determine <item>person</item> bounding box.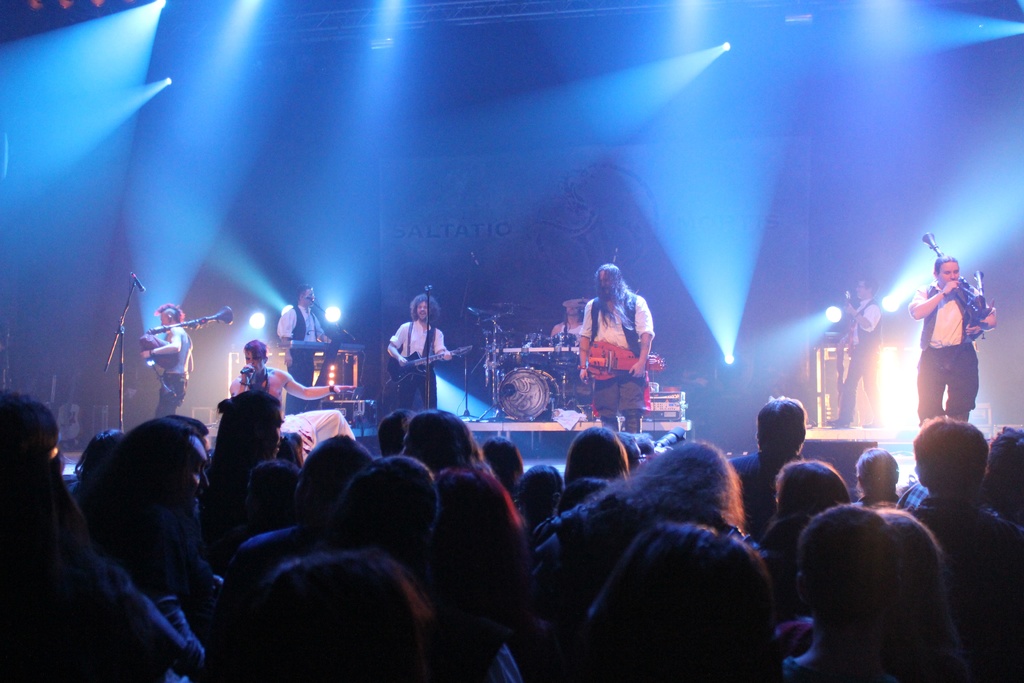
Determined: [left=905, top=413, right=1023, bottom=682].
